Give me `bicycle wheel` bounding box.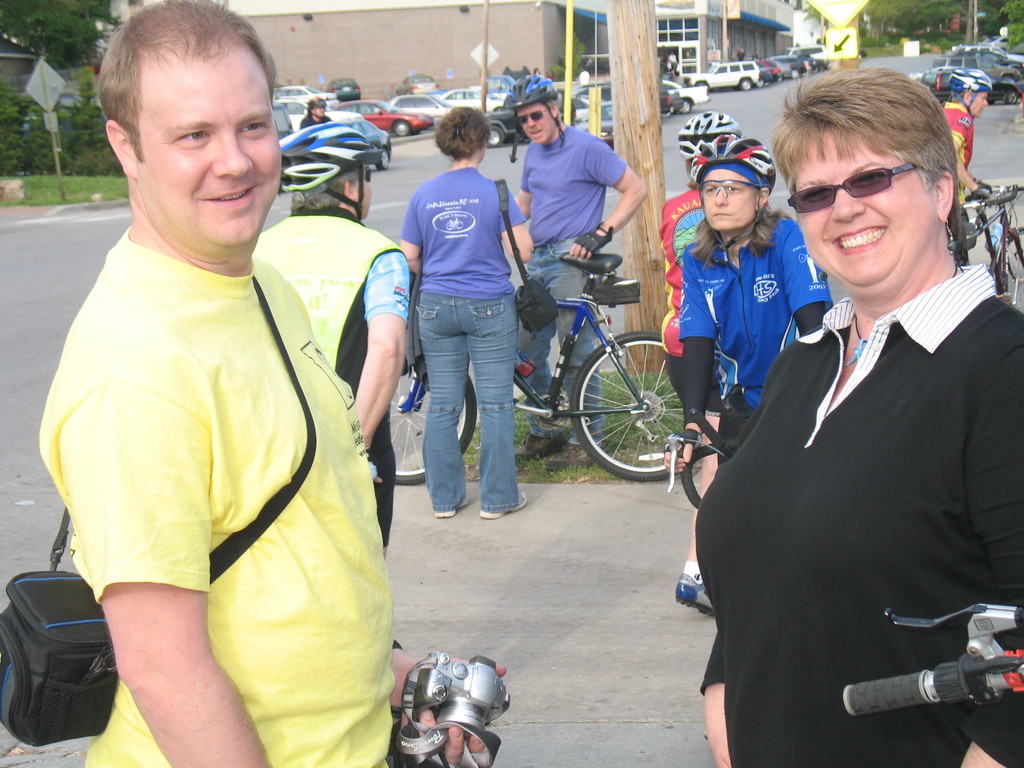
[392,353,479,486].
